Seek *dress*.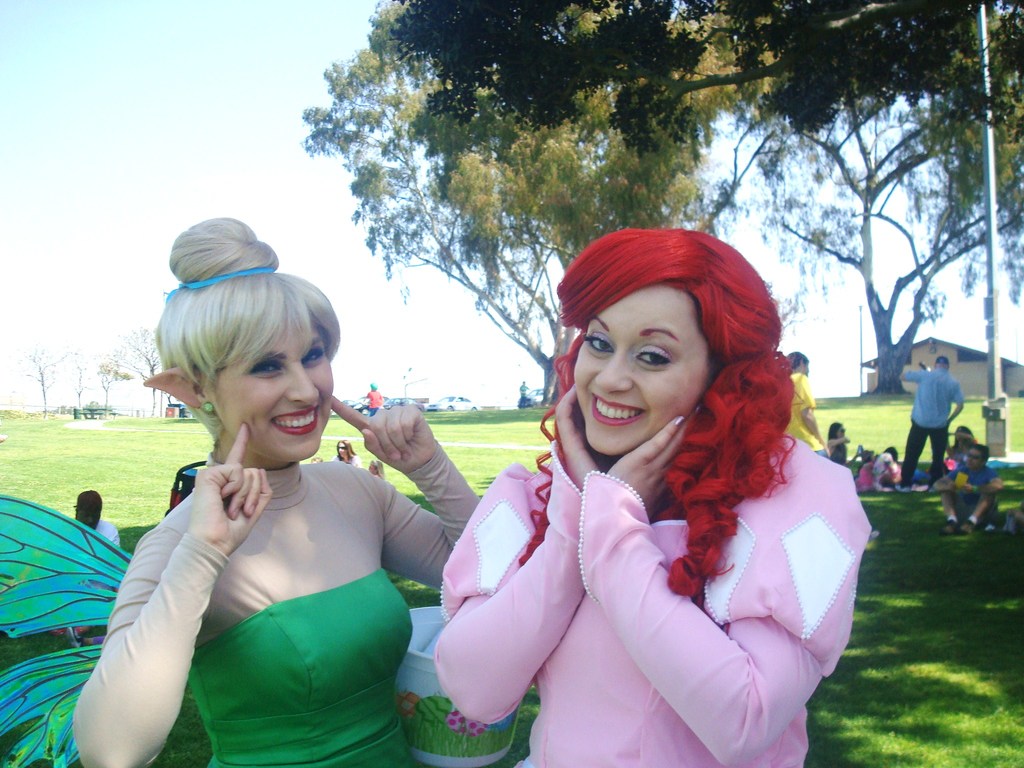
(433, 433, 862, 767).
